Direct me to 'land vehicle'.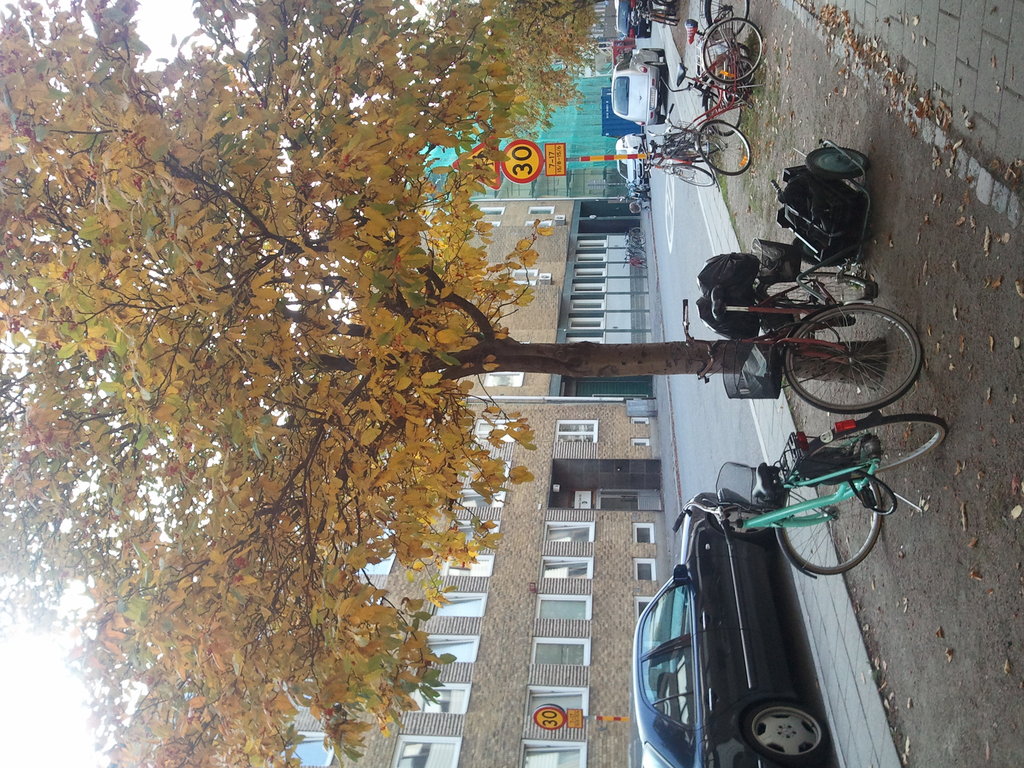
Direction: <bbox>618, 244, 650, 273</bbox>.
